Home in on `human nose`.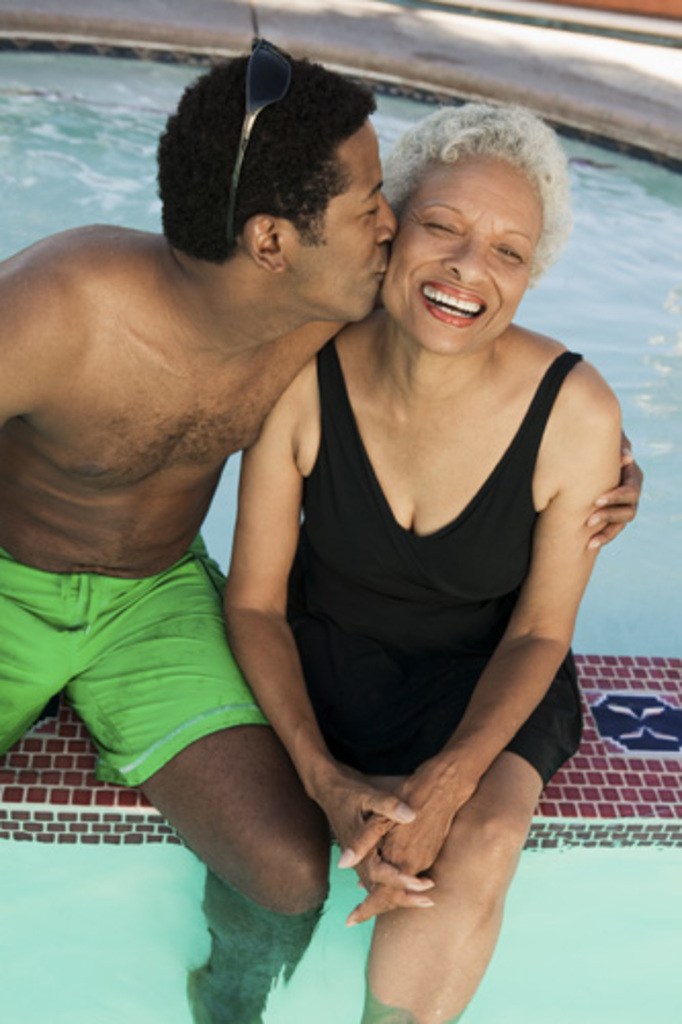
Homed in at rect(379, 193, 401, 242).
